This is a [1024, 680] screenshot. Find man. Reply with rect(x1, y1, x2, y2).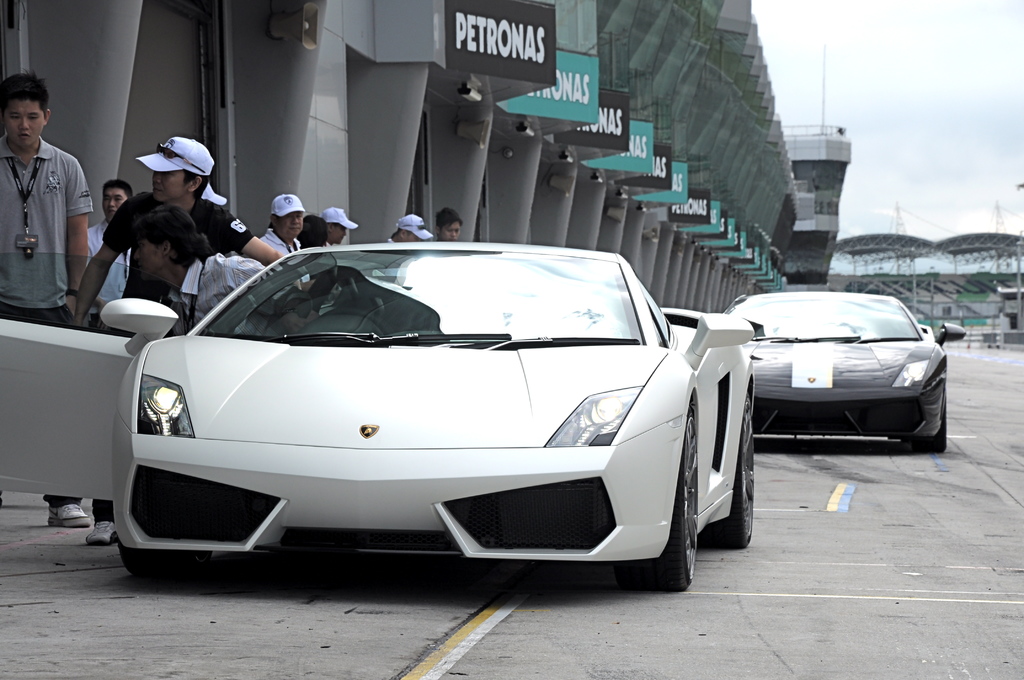
rect(130, 203, 316, 339).
